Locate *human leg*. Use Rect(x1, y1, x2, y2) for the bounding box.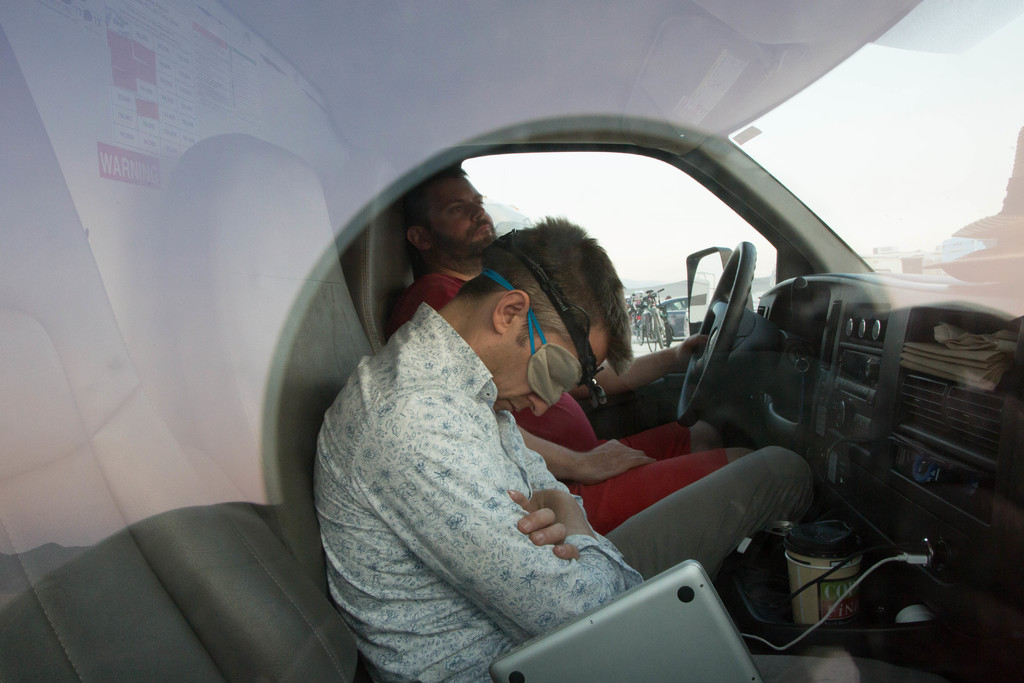
Rect(571, 446, 754, 534).
